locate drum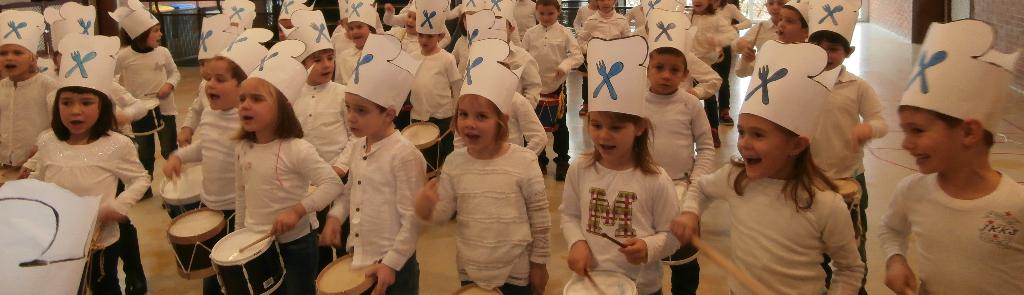
657:179:701:268
